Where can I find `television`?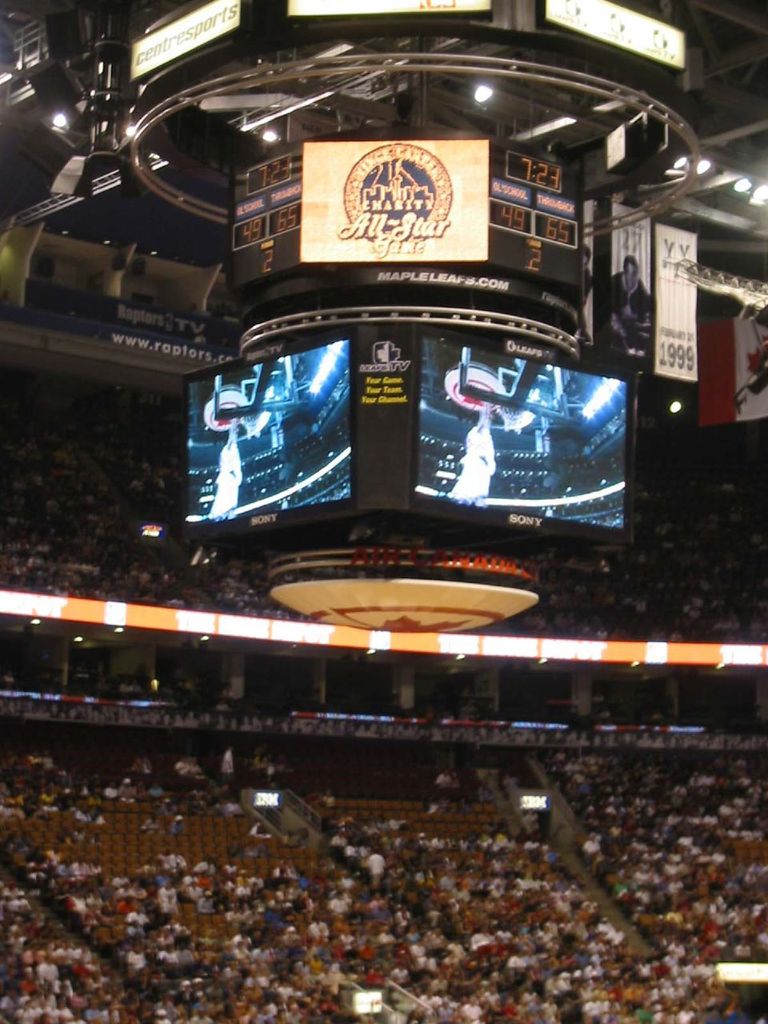
You can find it at 186, 334, 358, 537.
